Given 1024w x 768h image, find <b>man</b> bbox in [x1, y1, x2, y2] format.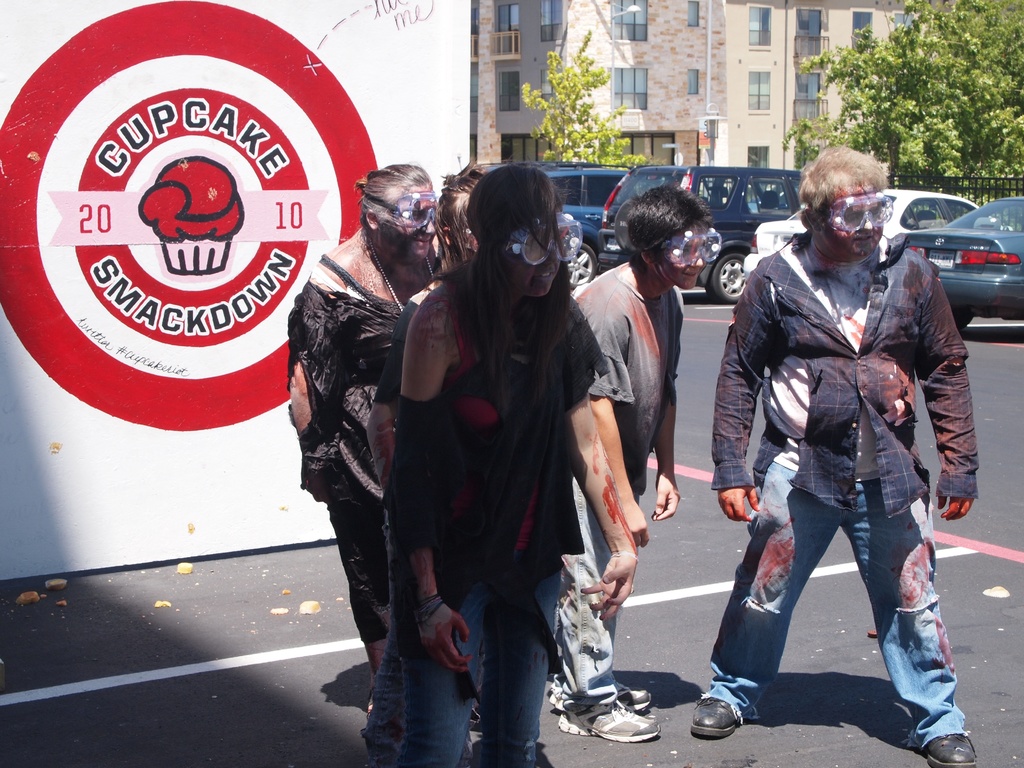
[515, 196, 726, 751].
